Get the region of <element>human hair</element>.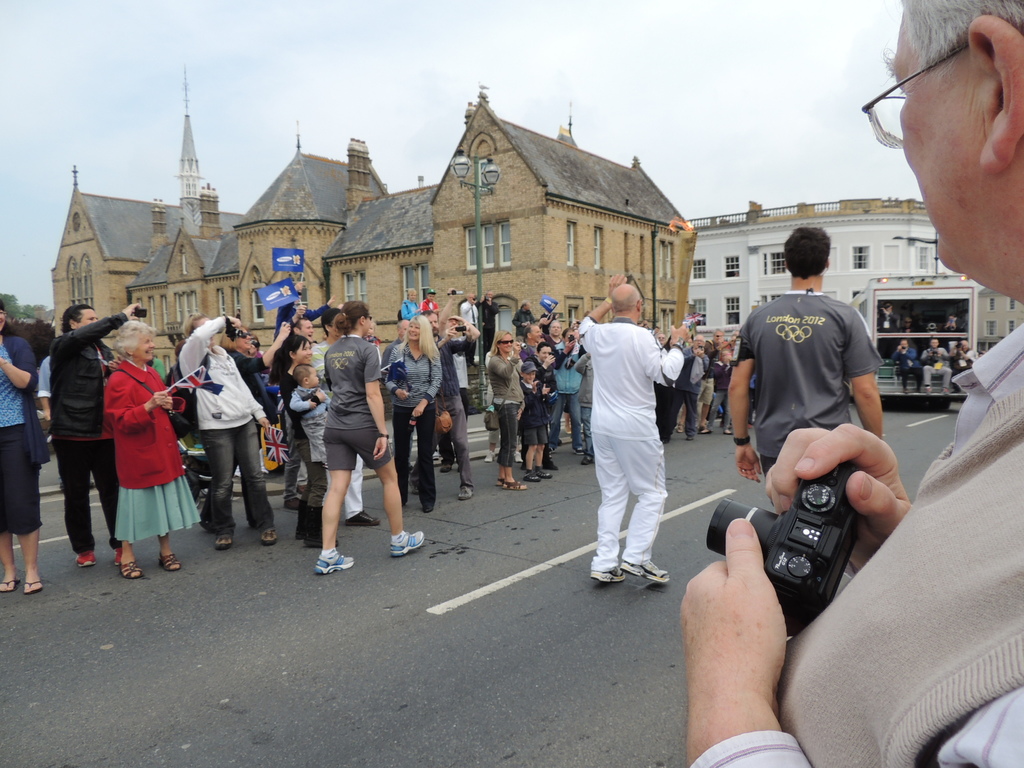
[111,320,156,360].
